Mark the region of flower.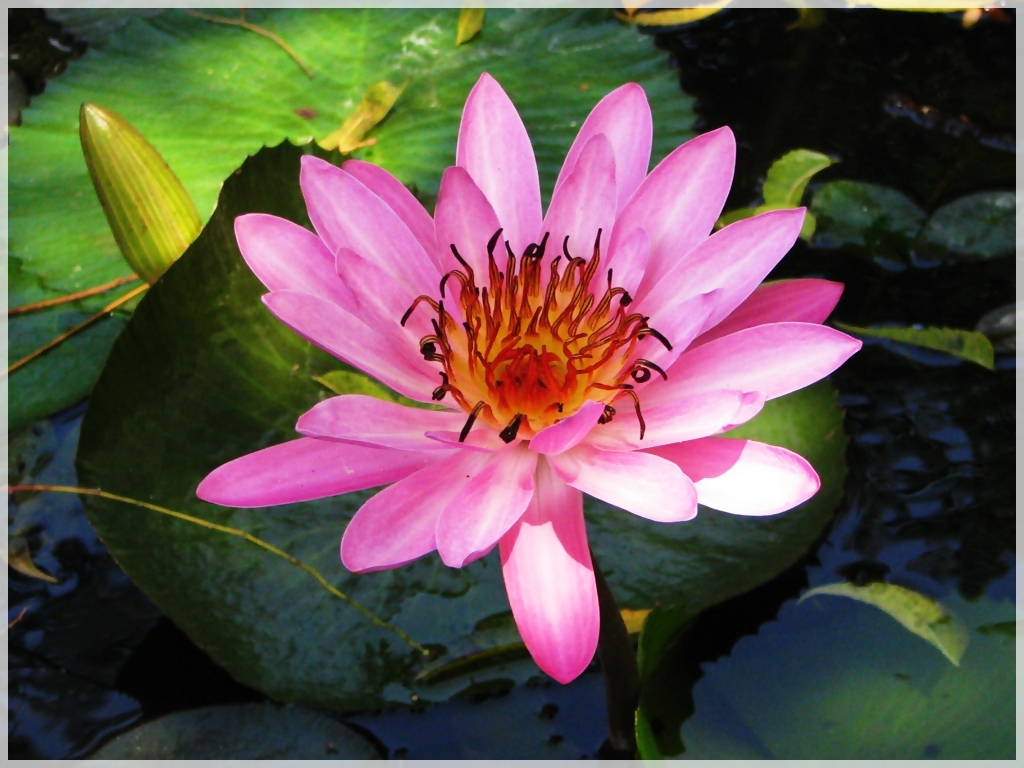
Region: x1=197, y1=70, x2=857, y2=683.
